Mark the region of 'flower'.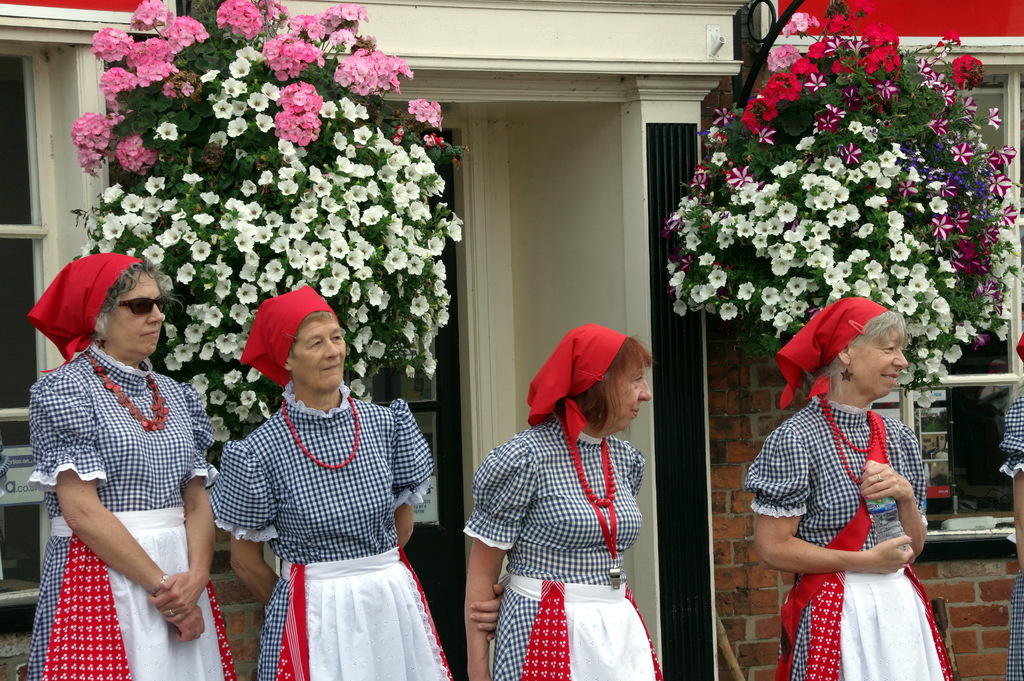
Region: (left=172, top=221, right=191, bottom=229).
